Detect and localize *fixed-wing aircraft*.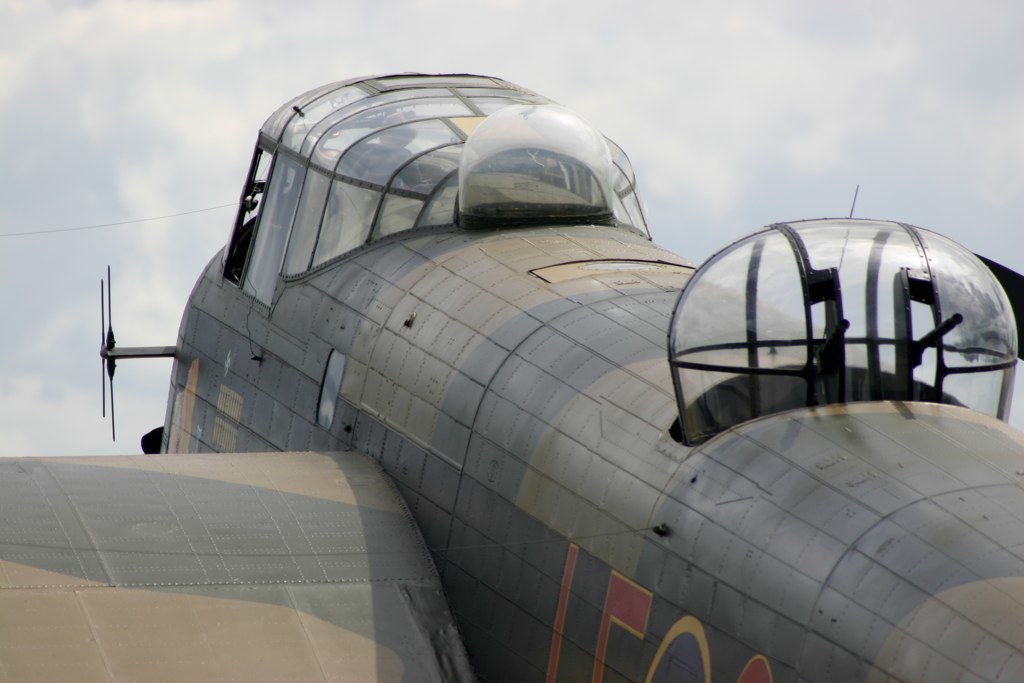
Localized at [0,70,1023,682].
